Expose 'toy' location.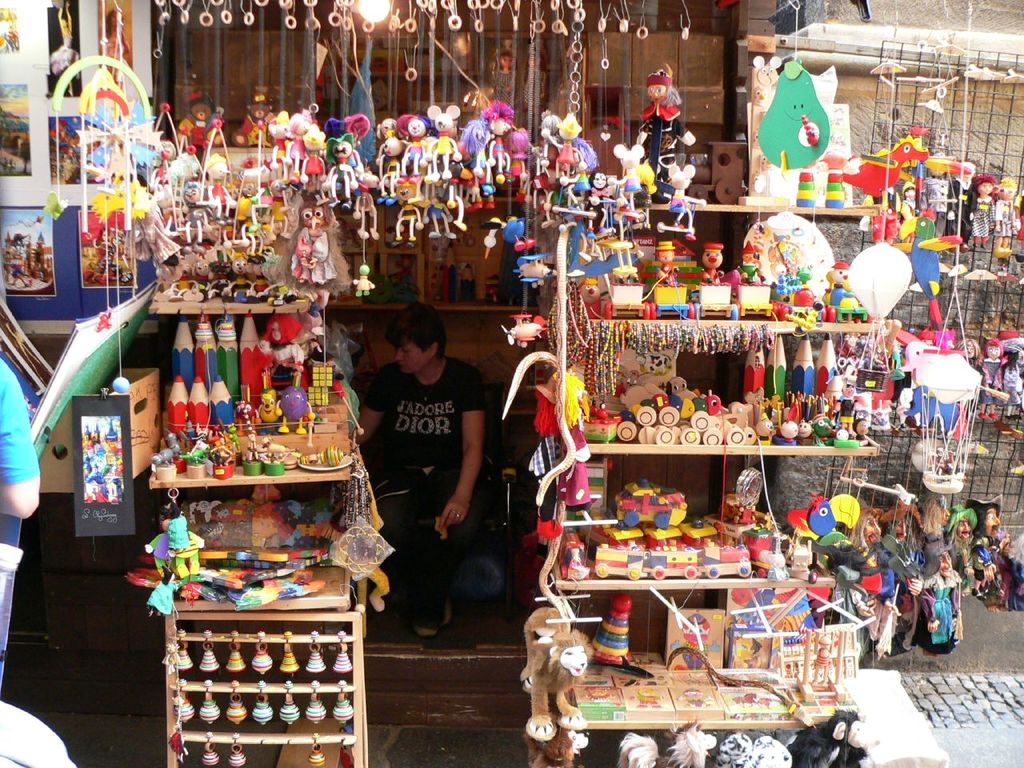
Exposed at crop(226, 630, 250, 678).
